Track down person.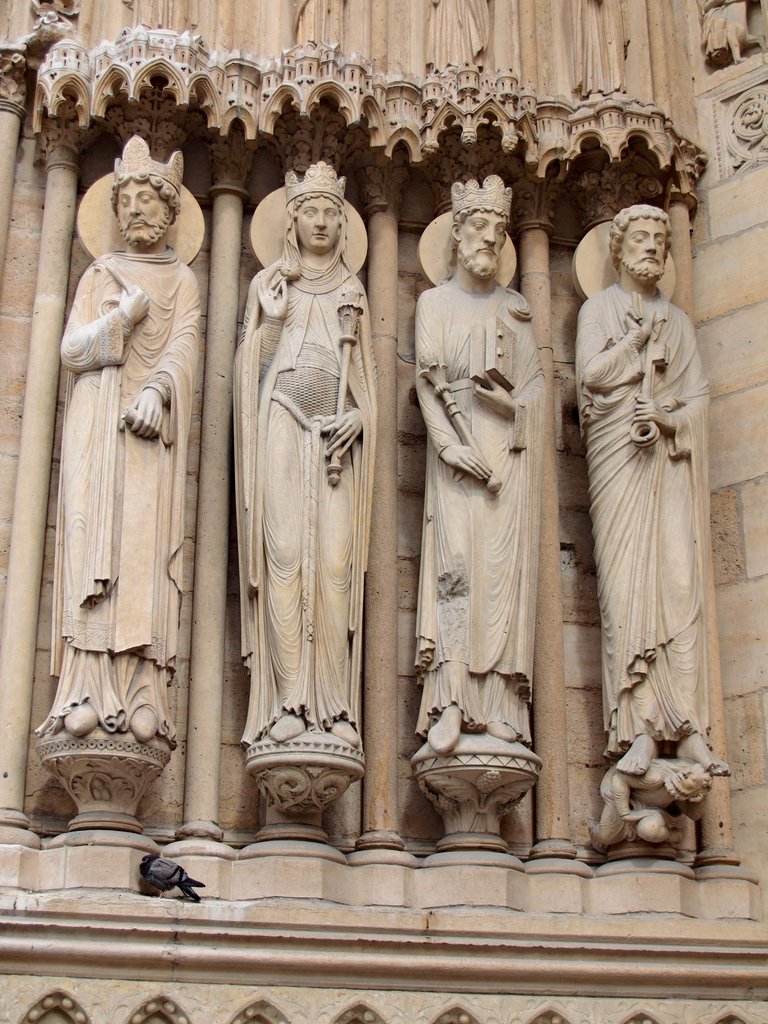
Tracked to (410, 171, 551, 751).
